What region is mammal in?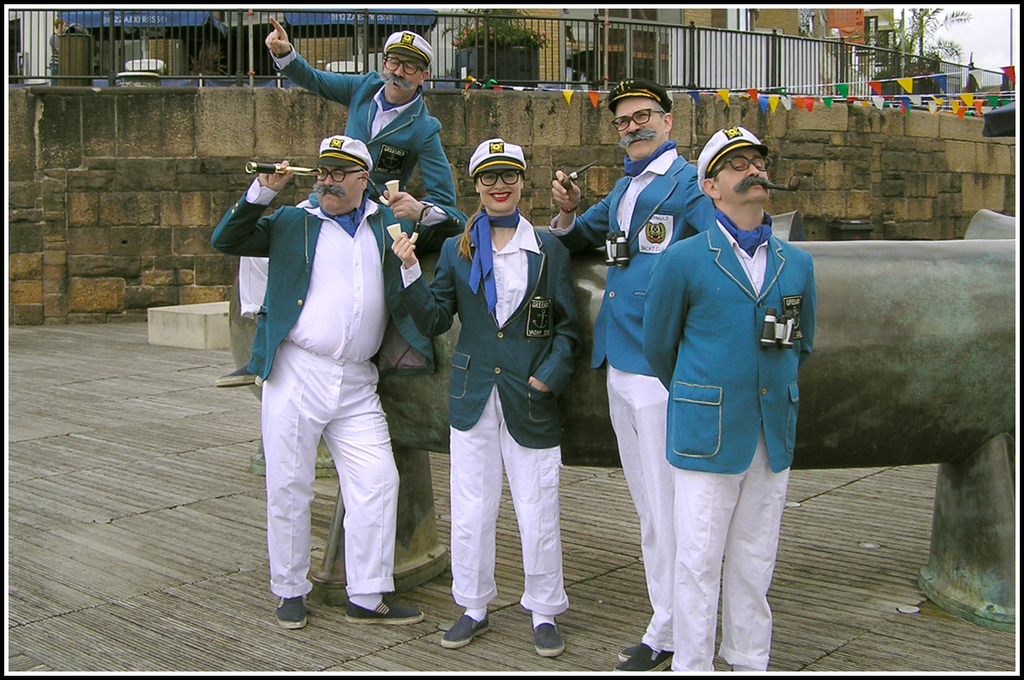
(left=548, top=77, right=721, bottom=672).
